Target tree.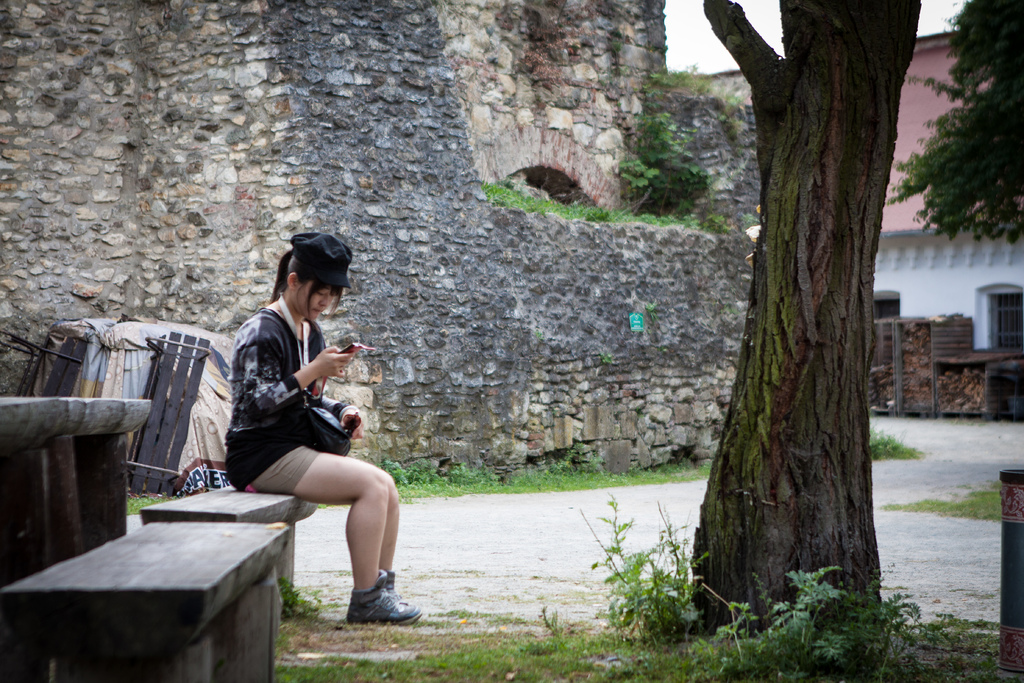
Target region: <box>692,0,918,635</box>.
